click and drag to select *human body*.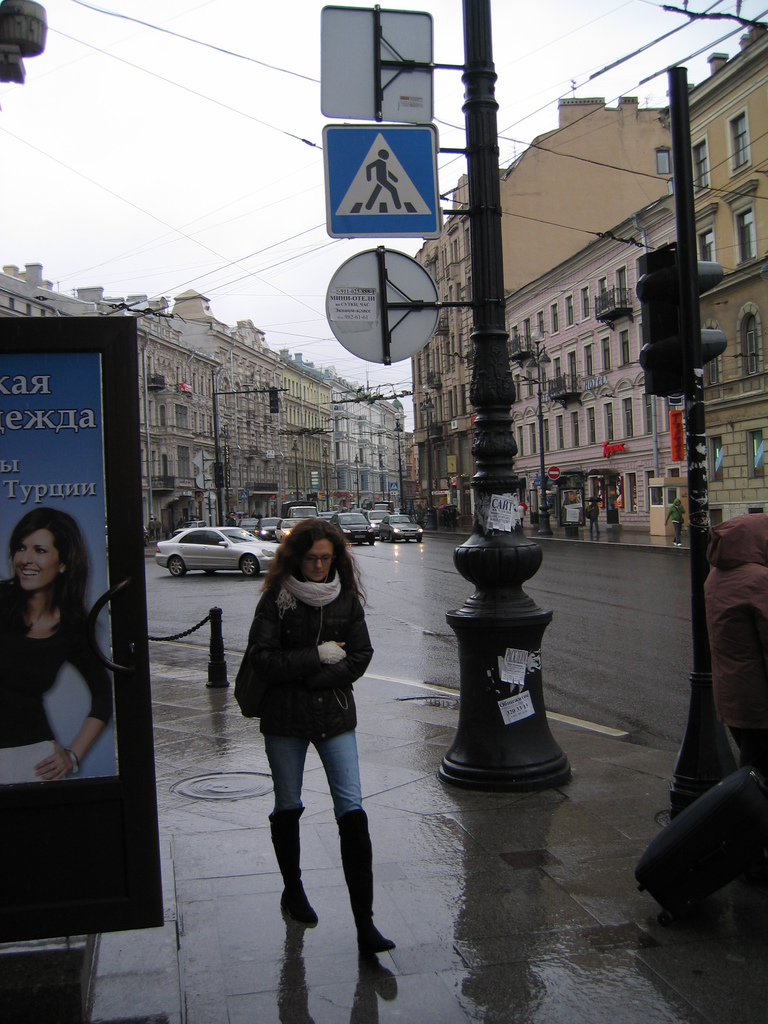
Selection: Rect(0, 591, 115, 781).
